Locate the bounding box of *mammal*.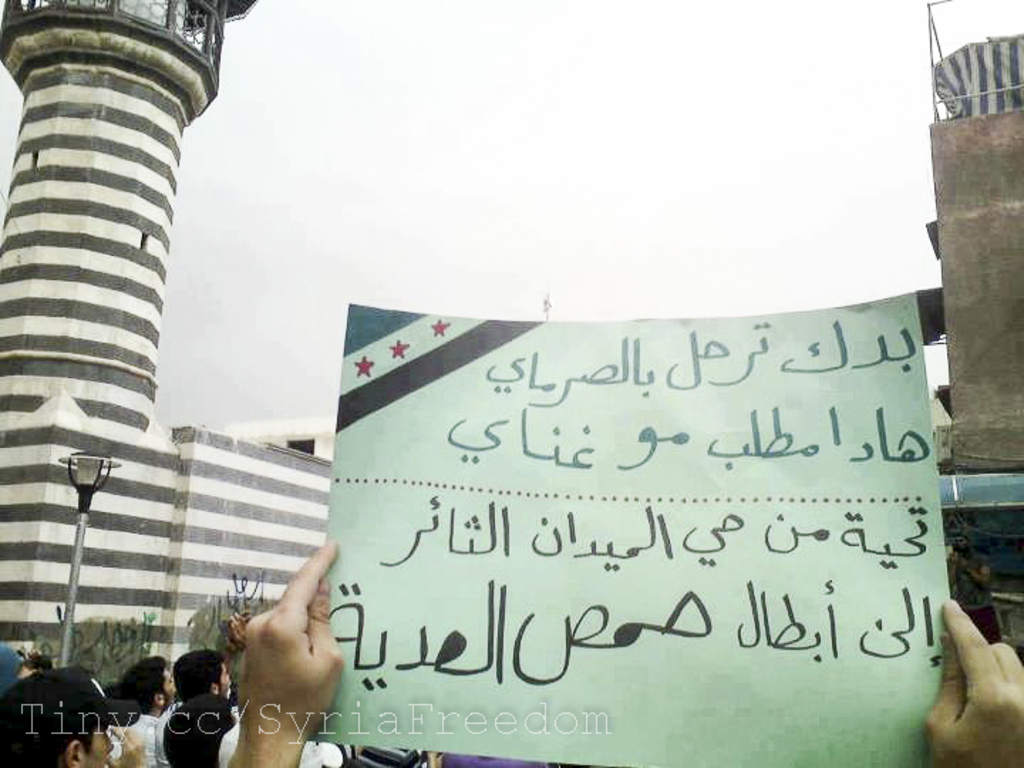
Bounding box: {"x1": 951, "y1": 533, "x2": 1006, "y2": 640}.
